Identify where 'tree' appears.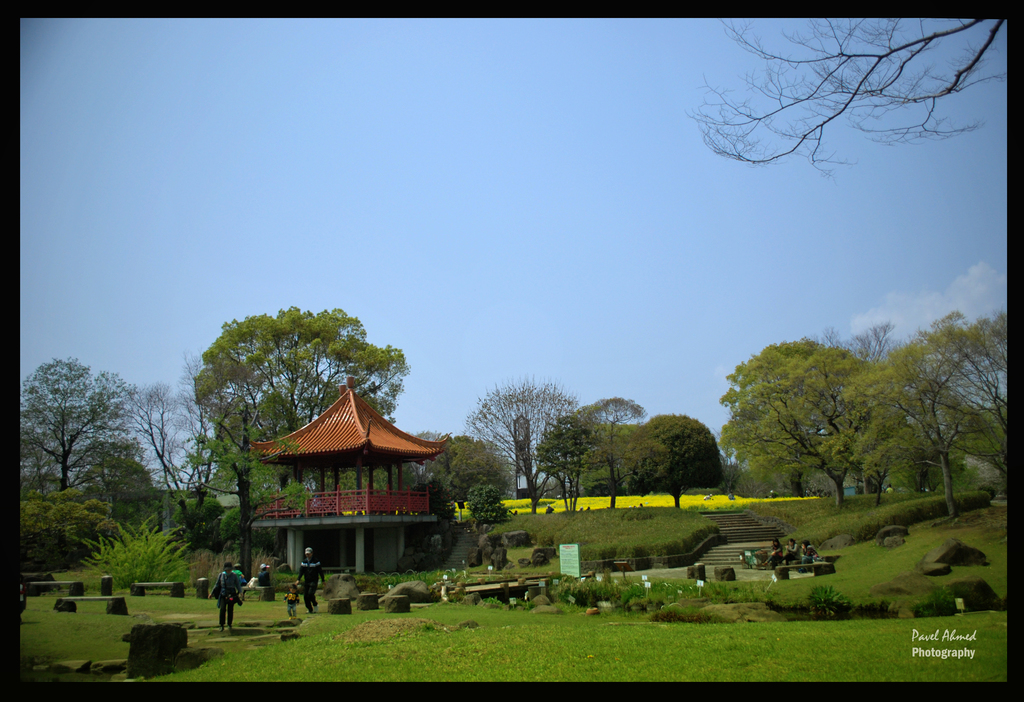
Appears at pyautogui.locateOnScreen(20, 360, 140, 489).
